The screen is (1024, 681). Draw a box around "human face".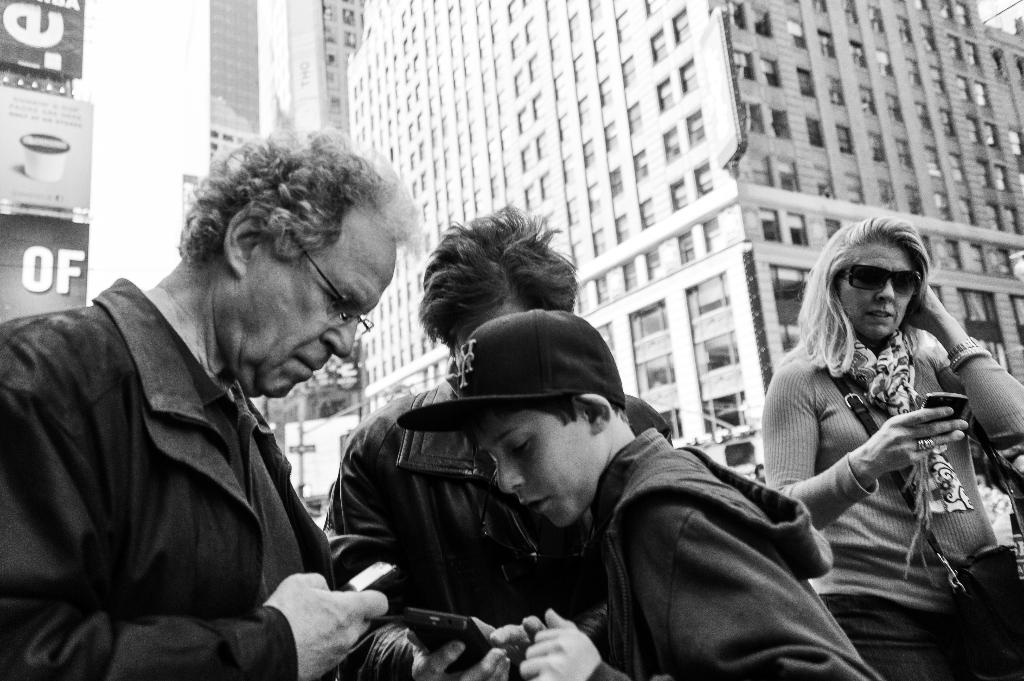
x1=236, y1=205, x2=395, y2=396.
